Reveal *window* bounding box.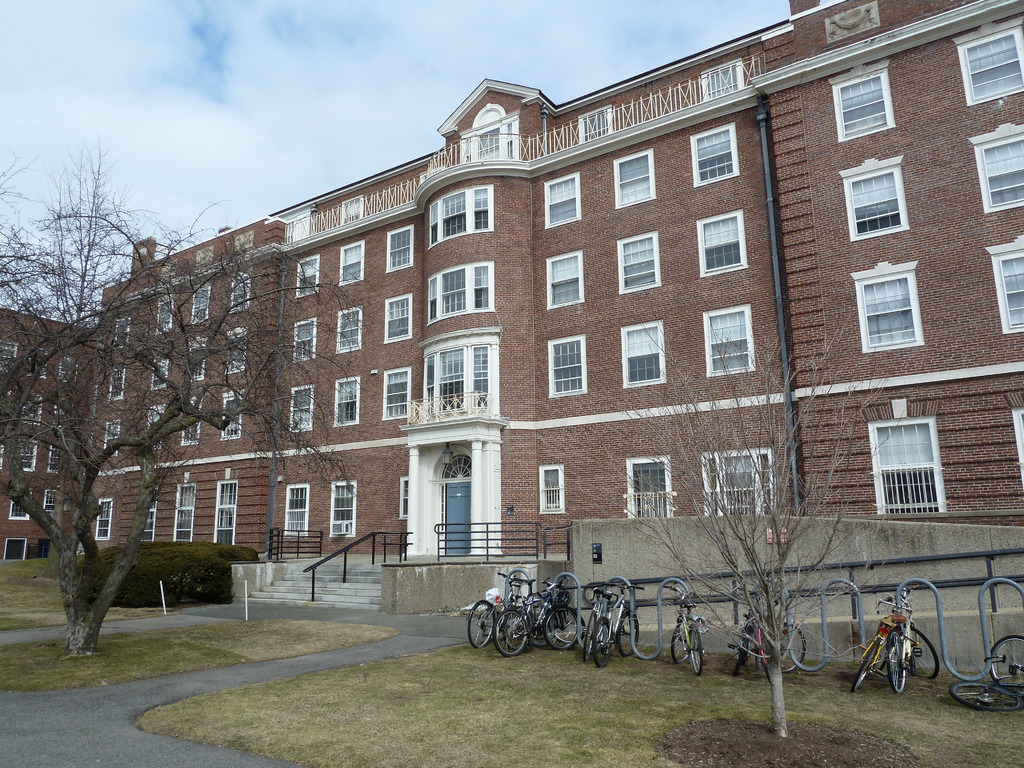
Revealed: {"left": 625, "top": 452, "right": 671, "bottom": 521}.
